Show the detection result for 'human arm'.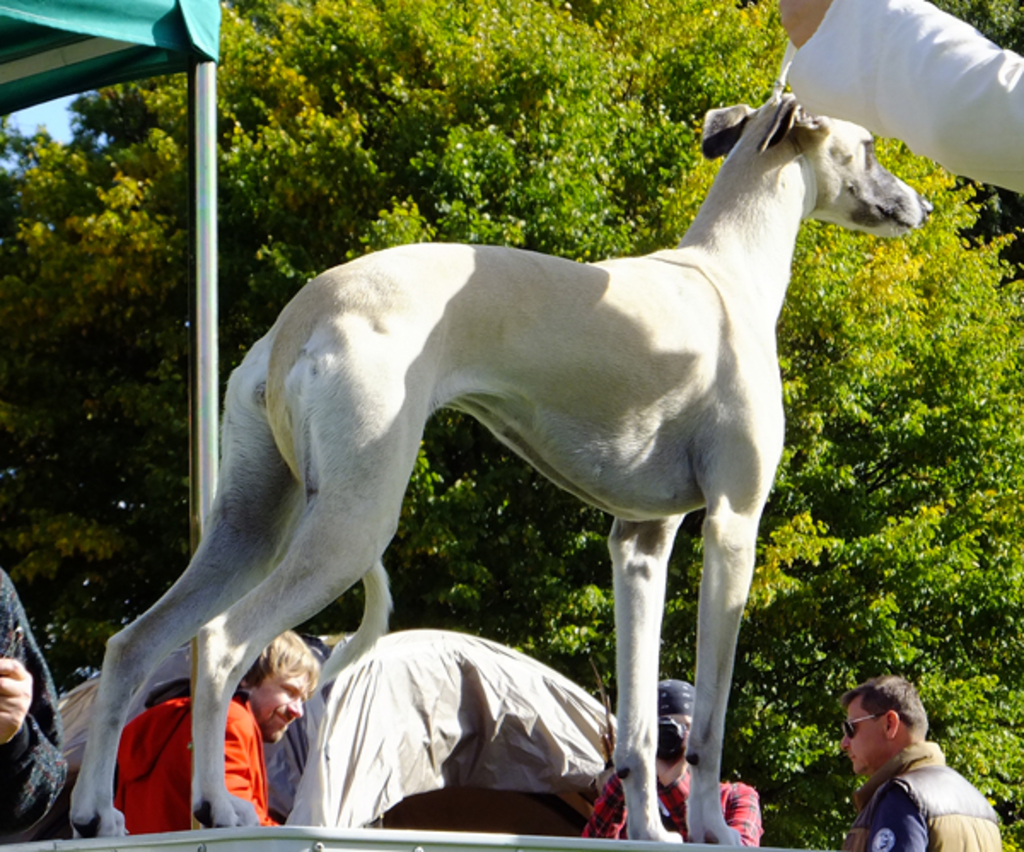
[722,779,765,849].
